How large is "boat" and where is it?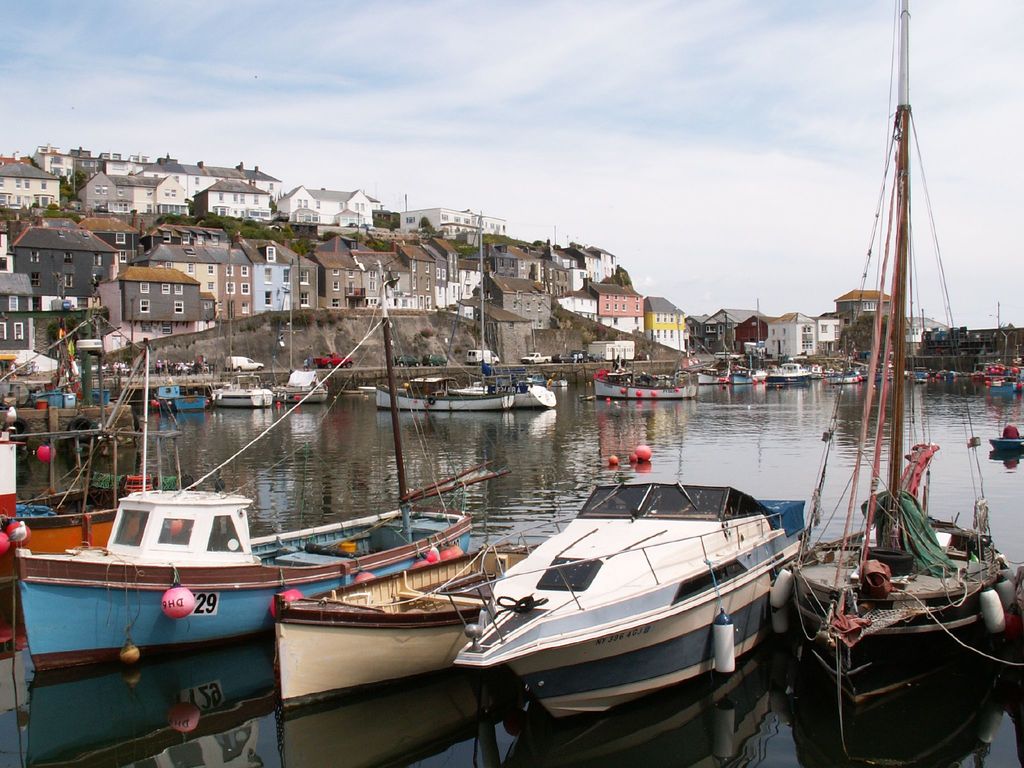
Bounding box: 892:365:921:392.
